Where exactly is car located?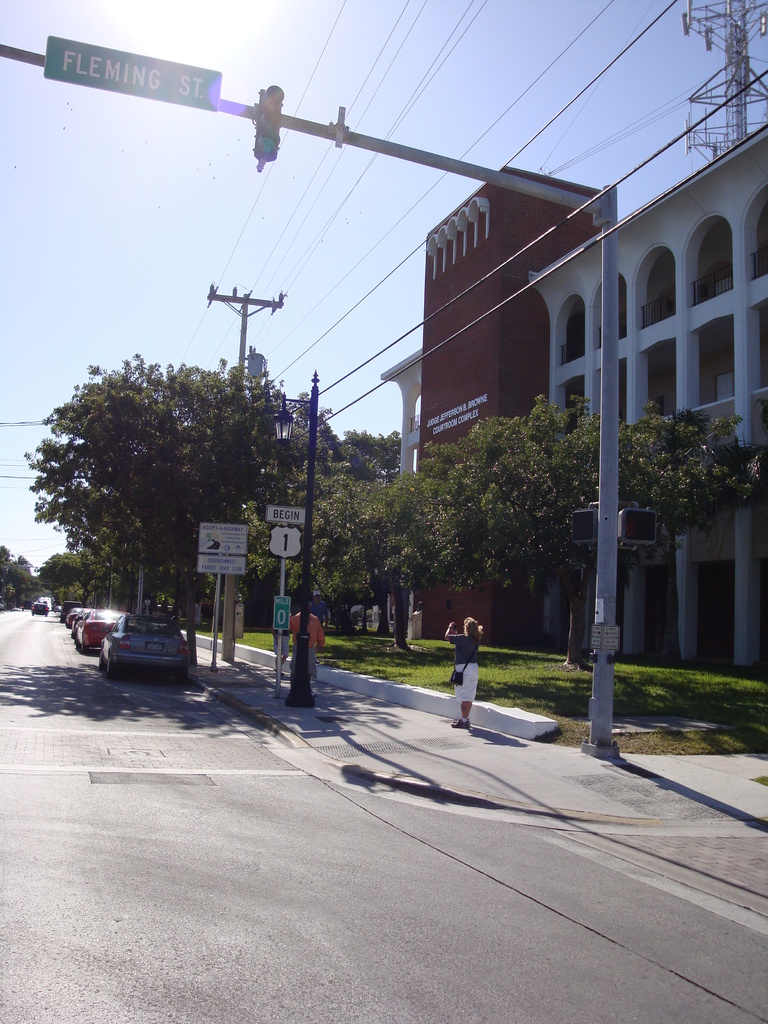
Its bounding box is 87,614,192,680.
